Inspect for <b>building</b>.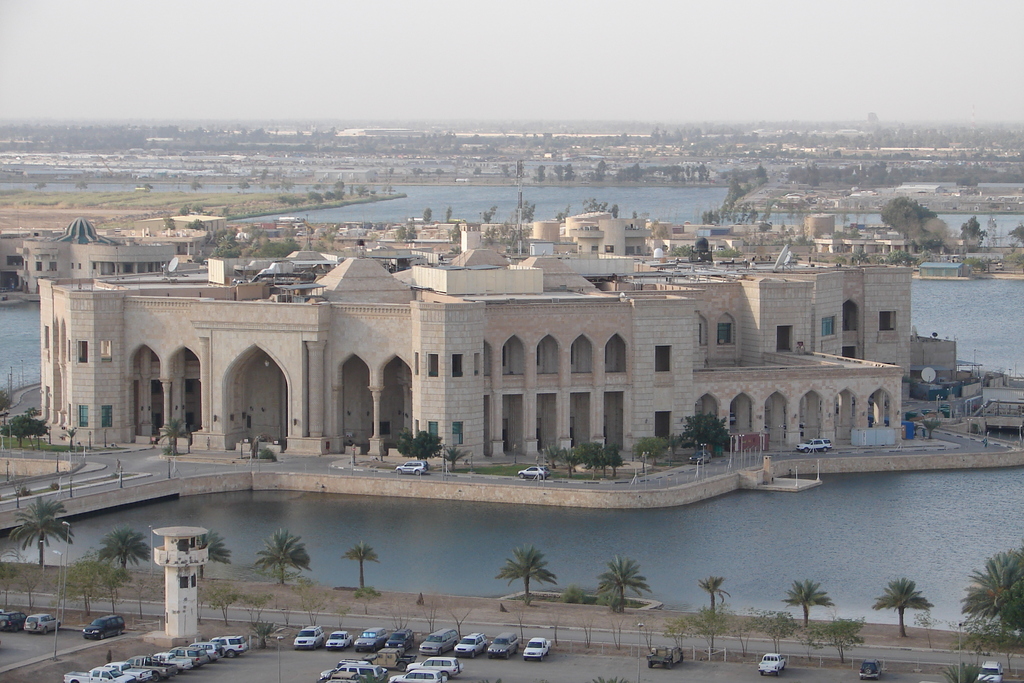
Inspection: x1=34 y1=236 x2=959 y2=465.
